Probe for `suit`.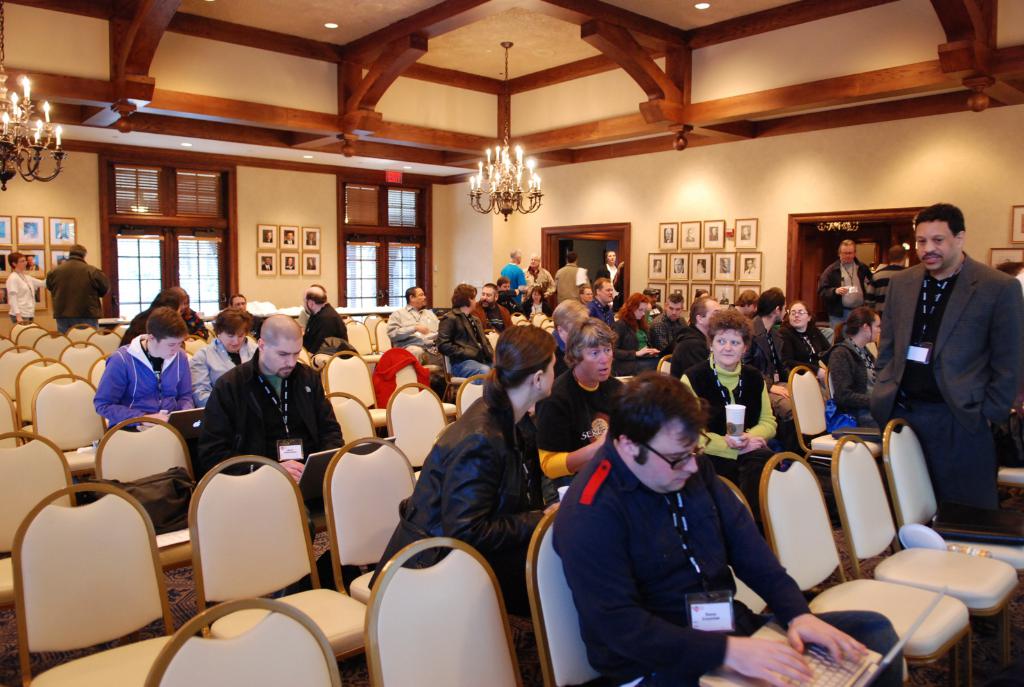
Probe result: BBox(869, 247, 1023, 530).
